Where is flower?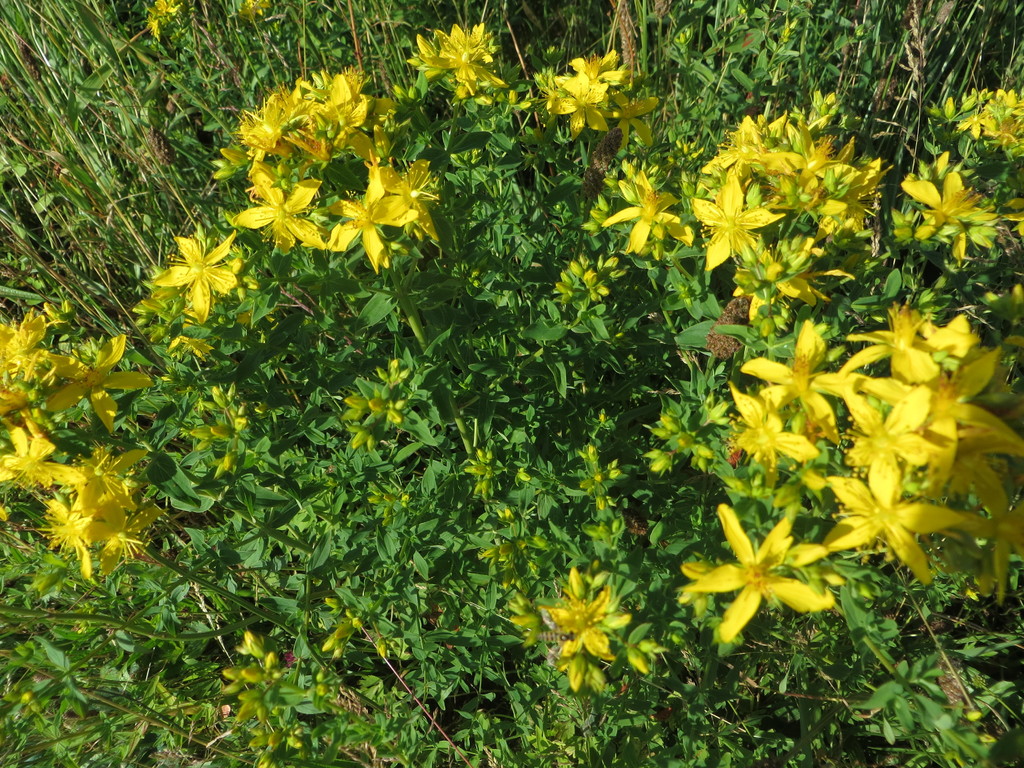
<region>243, 0, 267, 20</region>.
